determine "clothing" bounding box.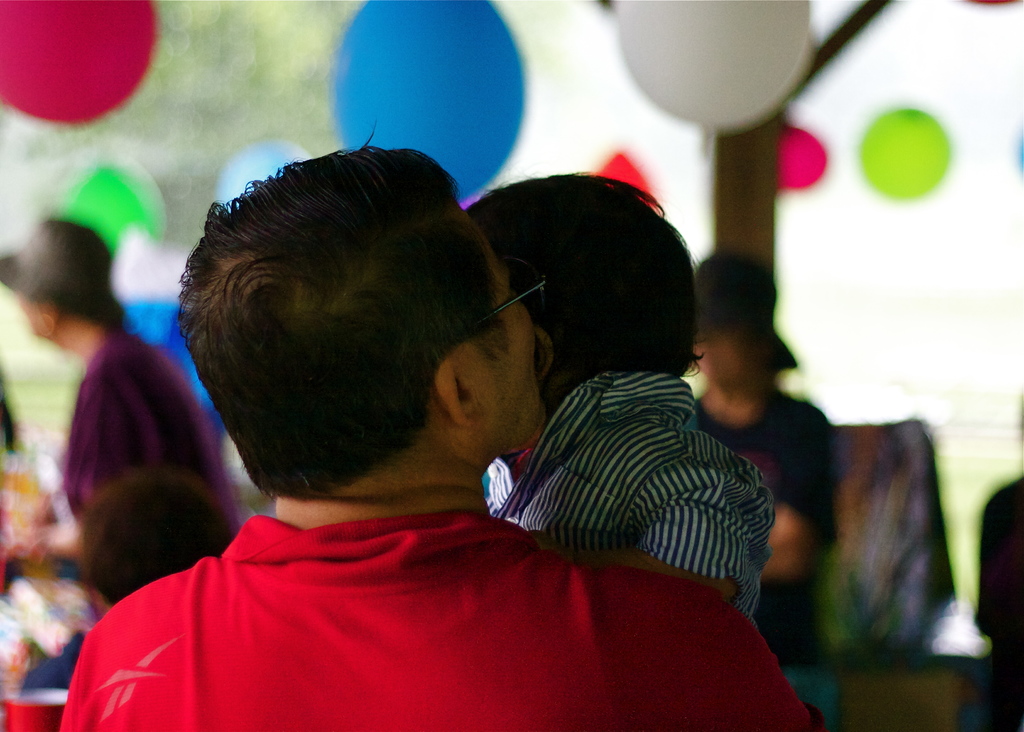
Determined: bbox=(62, 320, 259, 600).
